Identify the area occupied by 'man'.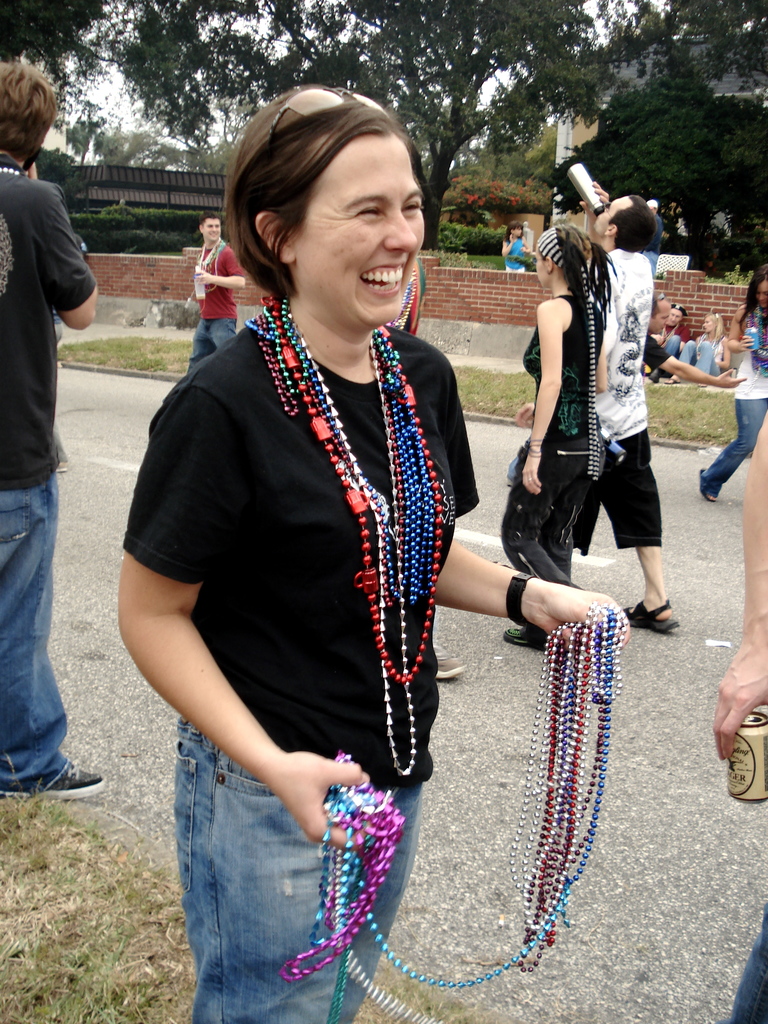
Area: bbox=[186, 212, 246, 374].
